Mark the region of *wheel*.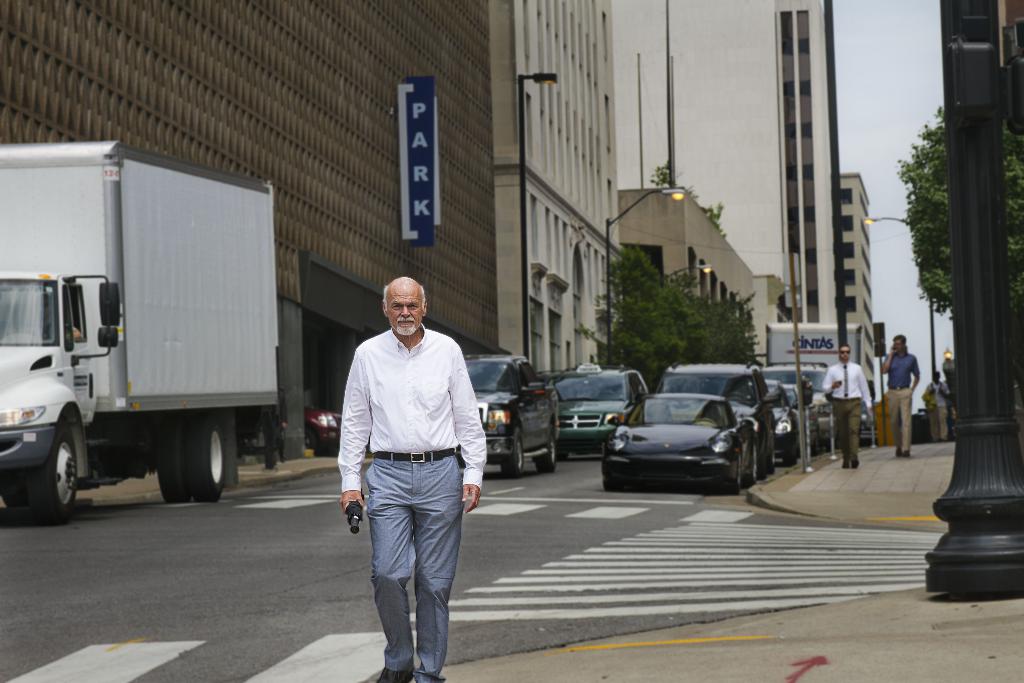
Region: Rect(182, 417, 225, 498).
